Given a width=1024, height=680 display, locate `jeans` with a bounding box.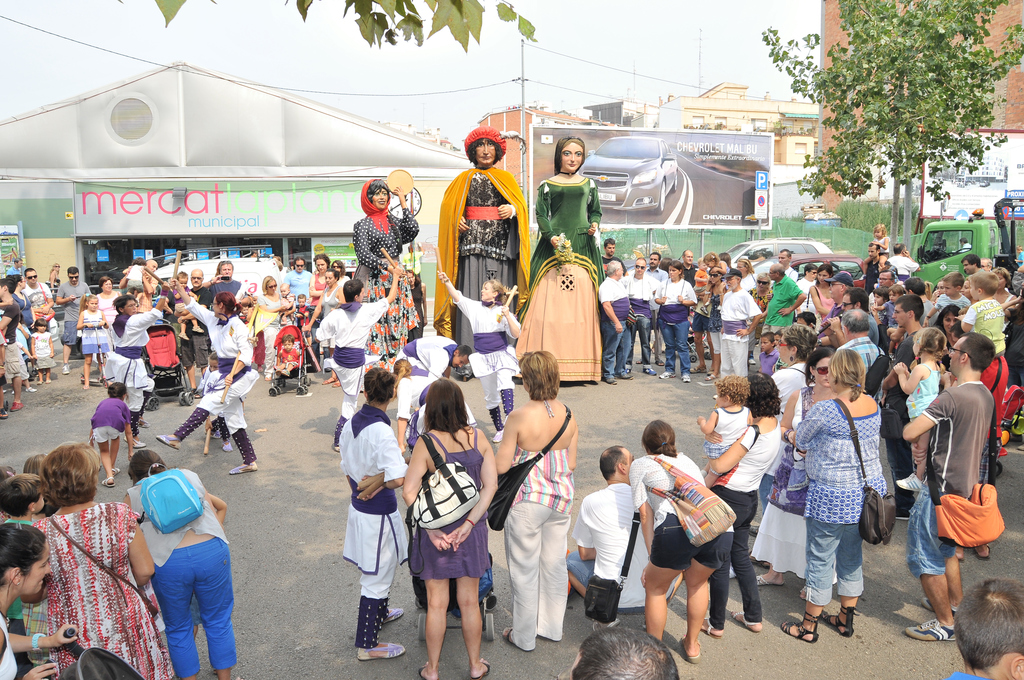
Located: rect(760, 473, 776, 508).
